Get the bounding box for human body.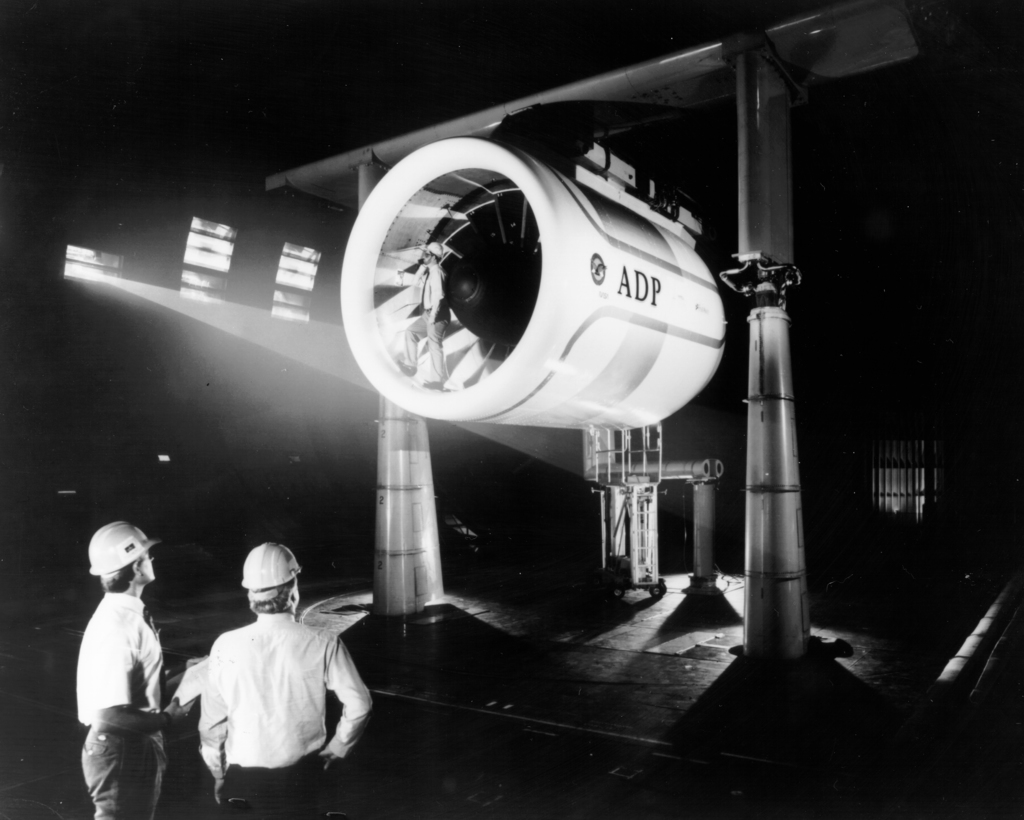
(72, 520, 206, 819).
